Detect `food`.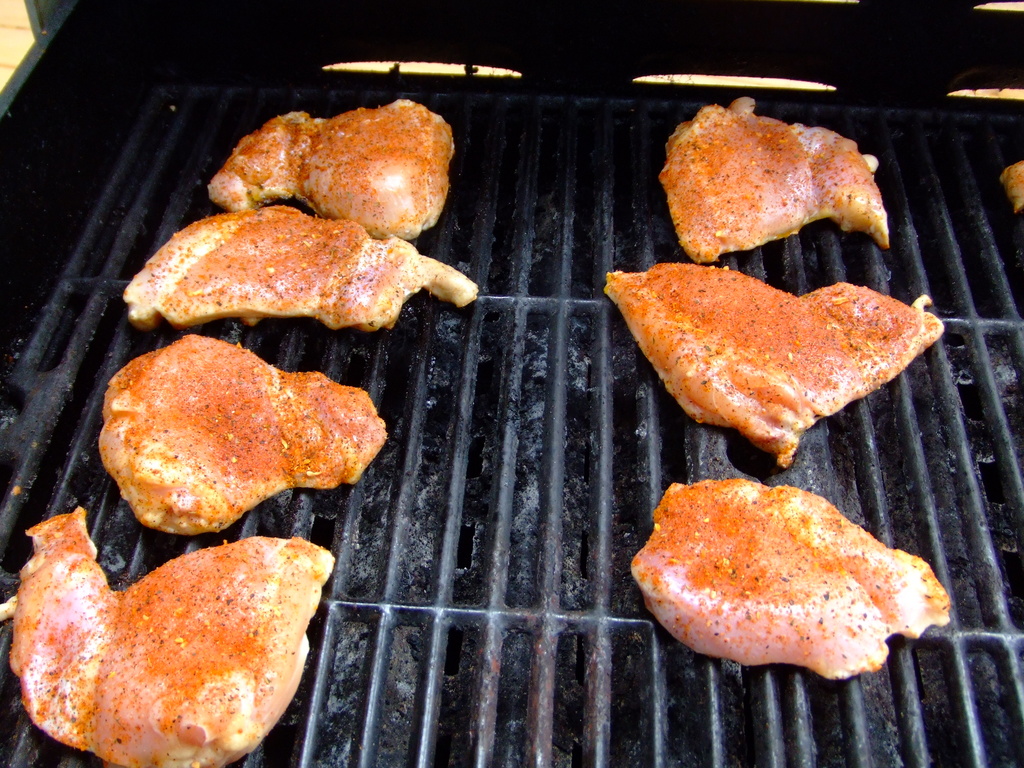
Detected at BBox(120, 205, 477, 336).
